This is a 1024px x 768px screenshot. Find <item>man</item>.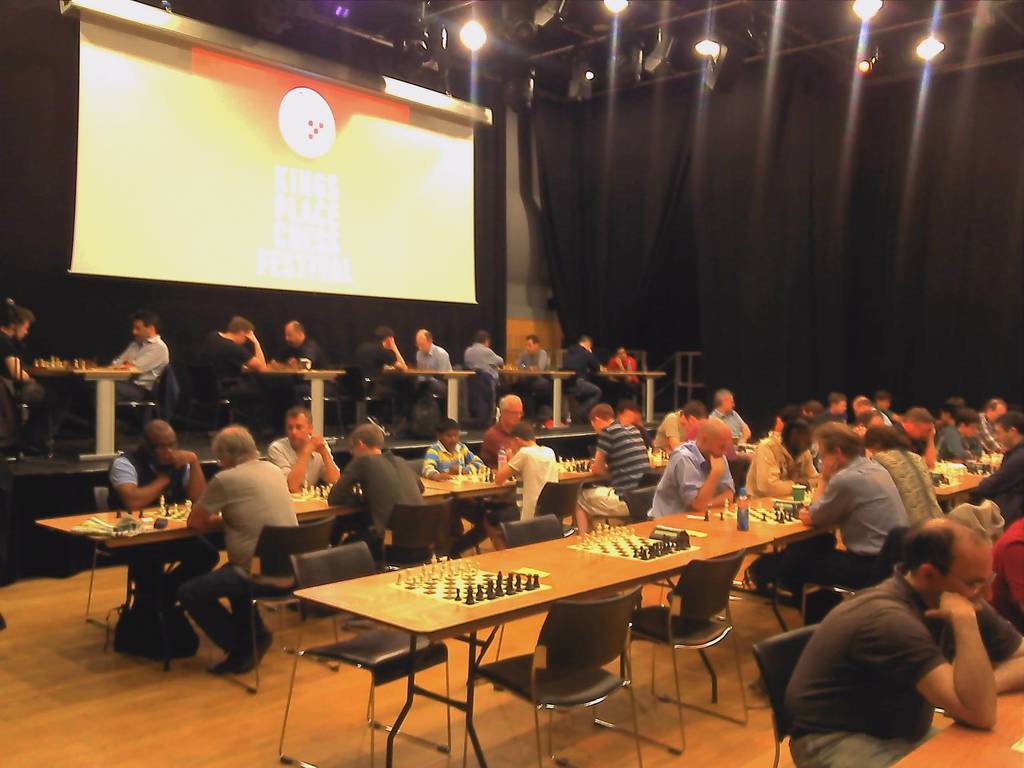
Bounding box: detection(266, 408, 346, 578).
